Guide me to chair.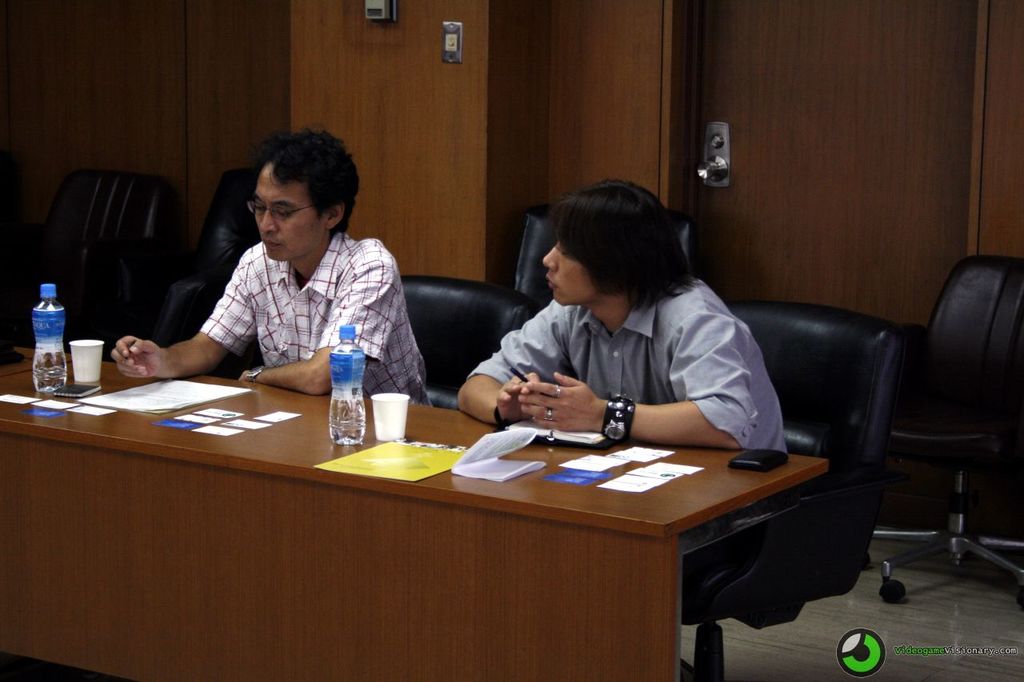
Guidance: <box>400,279,530,411</box>.
